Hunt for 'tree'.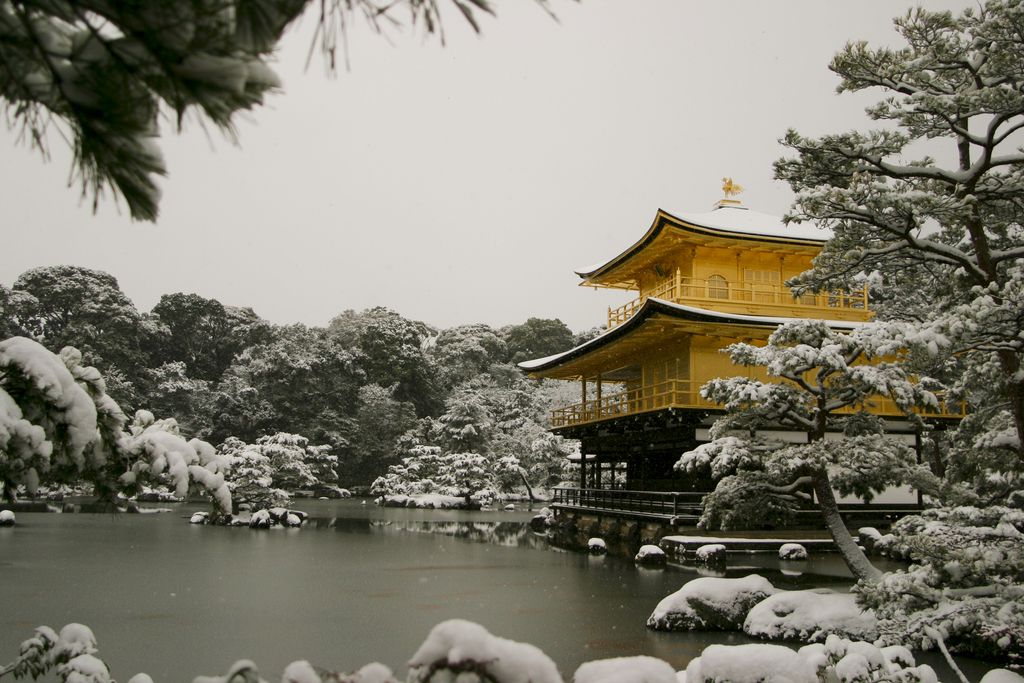
Hunted down at BBox(674, 0, 1023, 651).
